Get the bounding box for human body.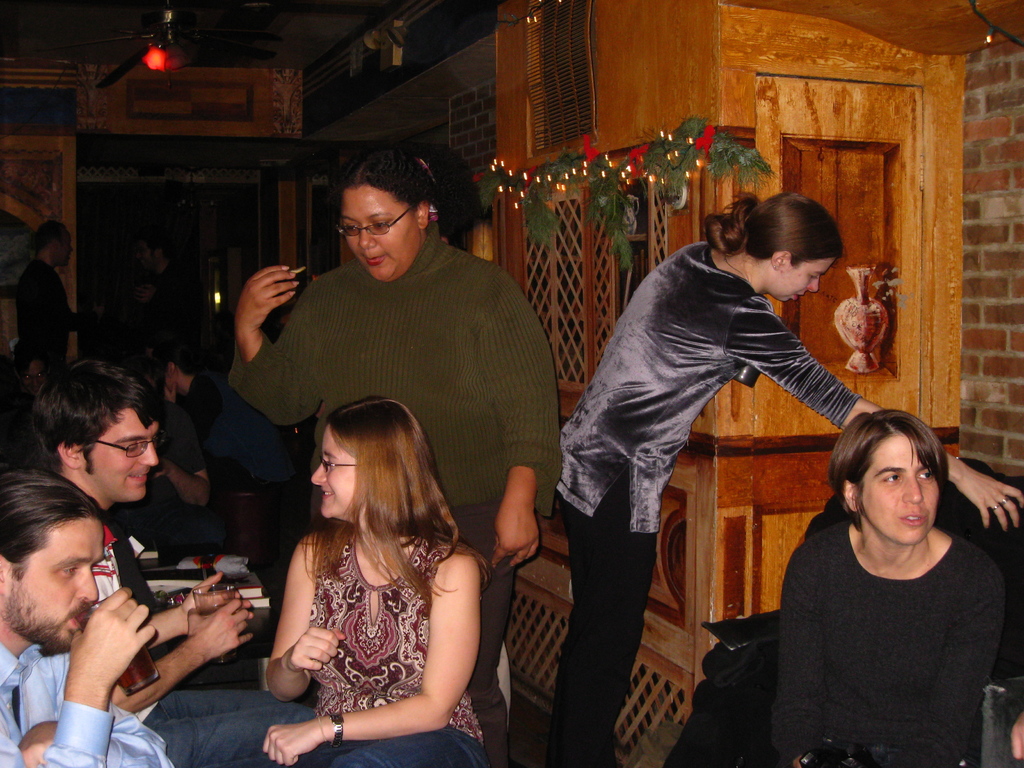
bbox(760, 401, 1011, 767).
